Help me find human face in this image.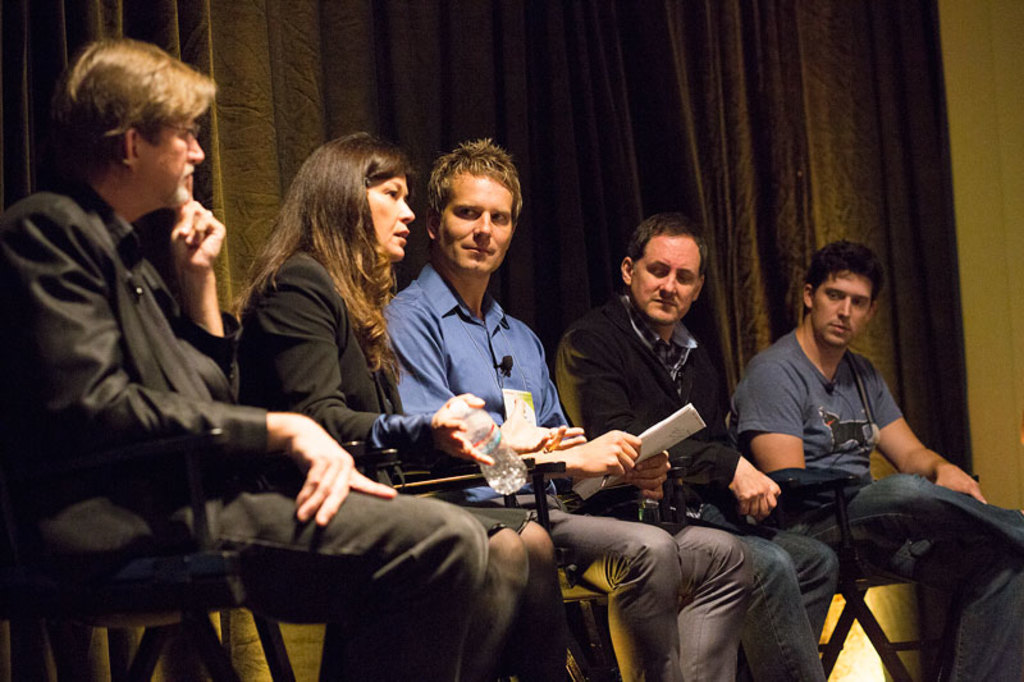
Found it: (136, 110, 207, 210).
